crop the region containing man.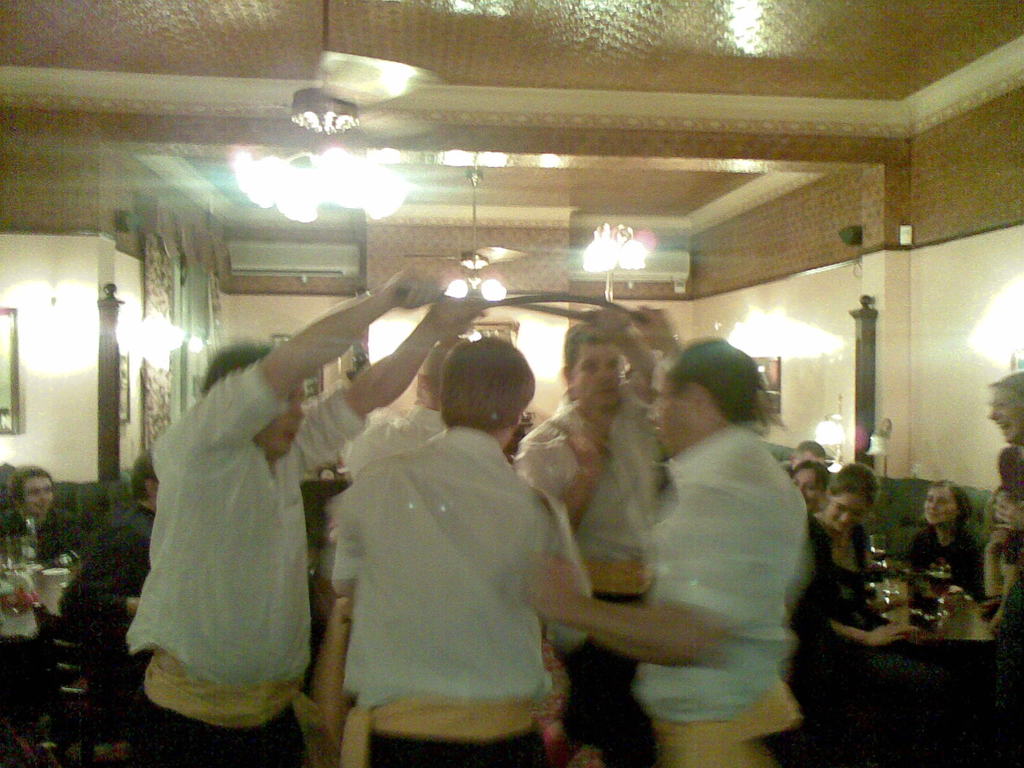
Crop region: locate(509, 309, 686, 767).
